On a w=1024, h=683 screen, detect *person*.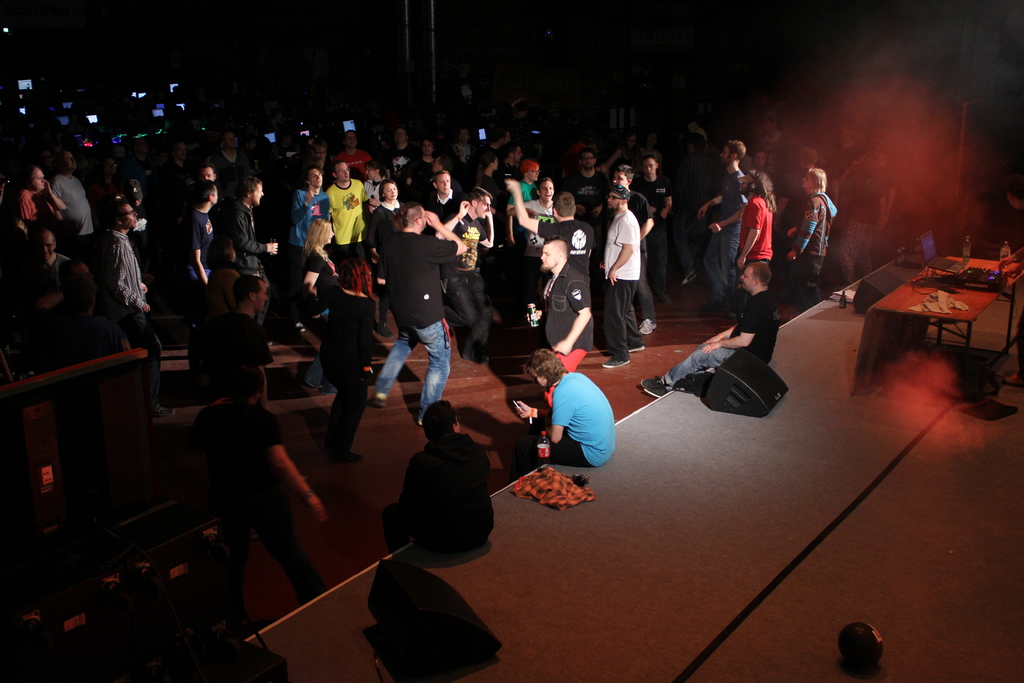
{"x1": 497, "y1": 145, "x2": 522, "y2": 179}.
